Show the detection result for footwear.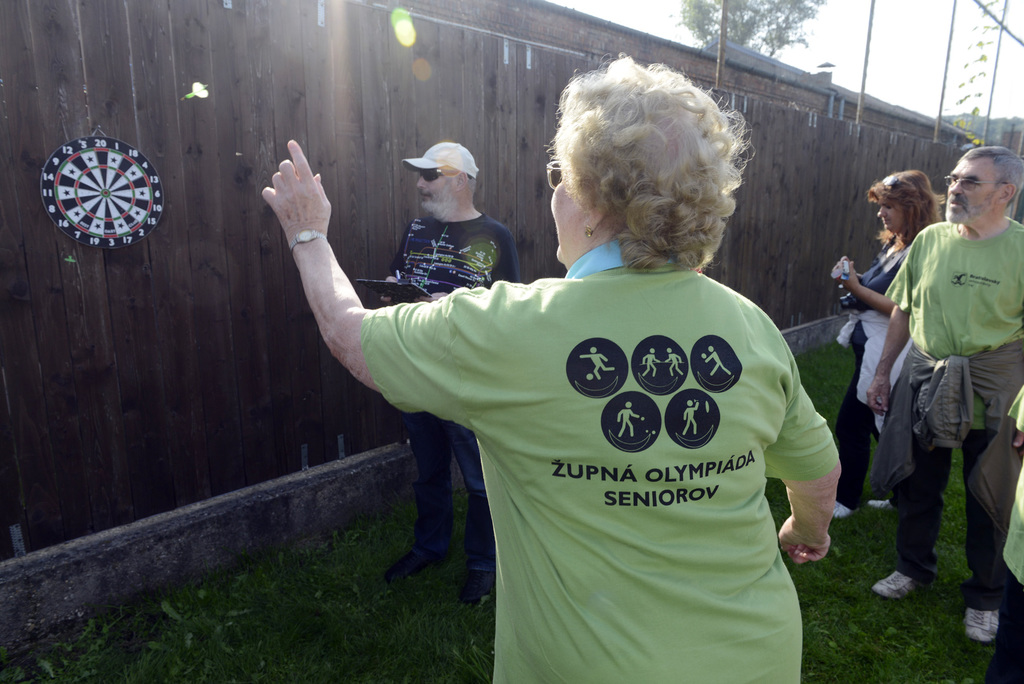
<bbox>459, 571, 490, 607</bbox>.
